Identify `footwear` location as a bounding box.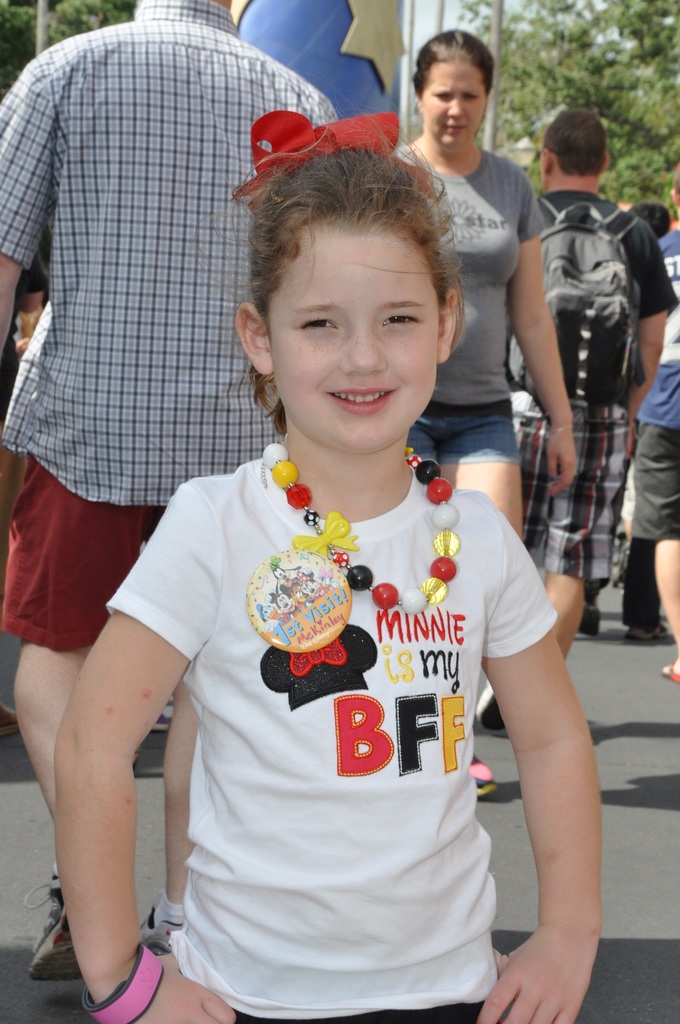
{"left": 139, "top": 918, "right": 191, "bottom": 960}.
